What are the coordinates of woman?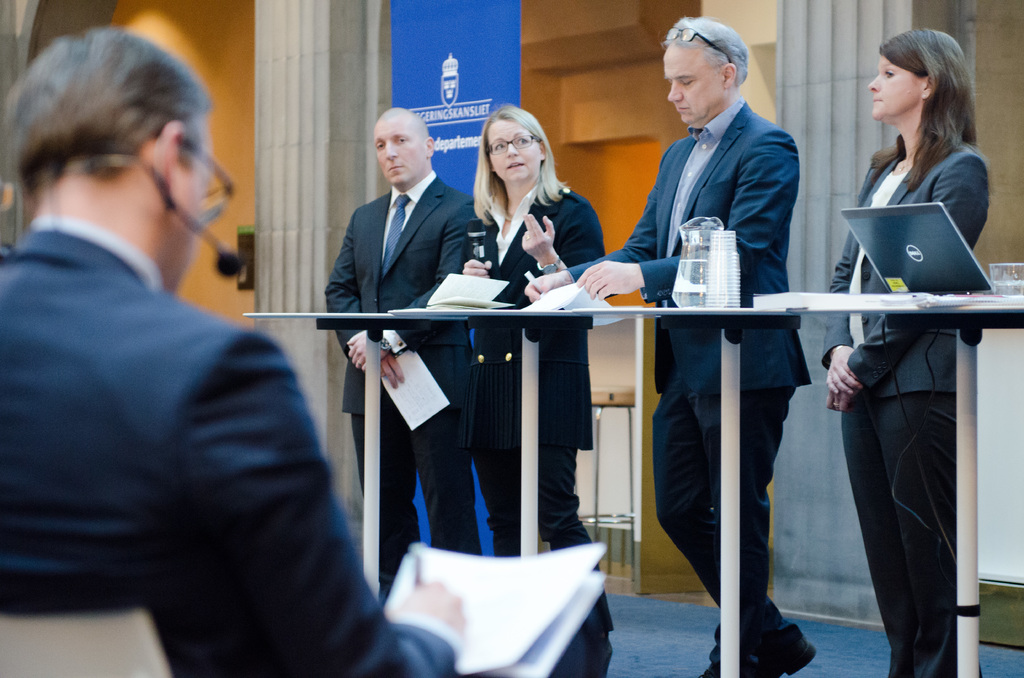
region(458, 102, 614, 677).
